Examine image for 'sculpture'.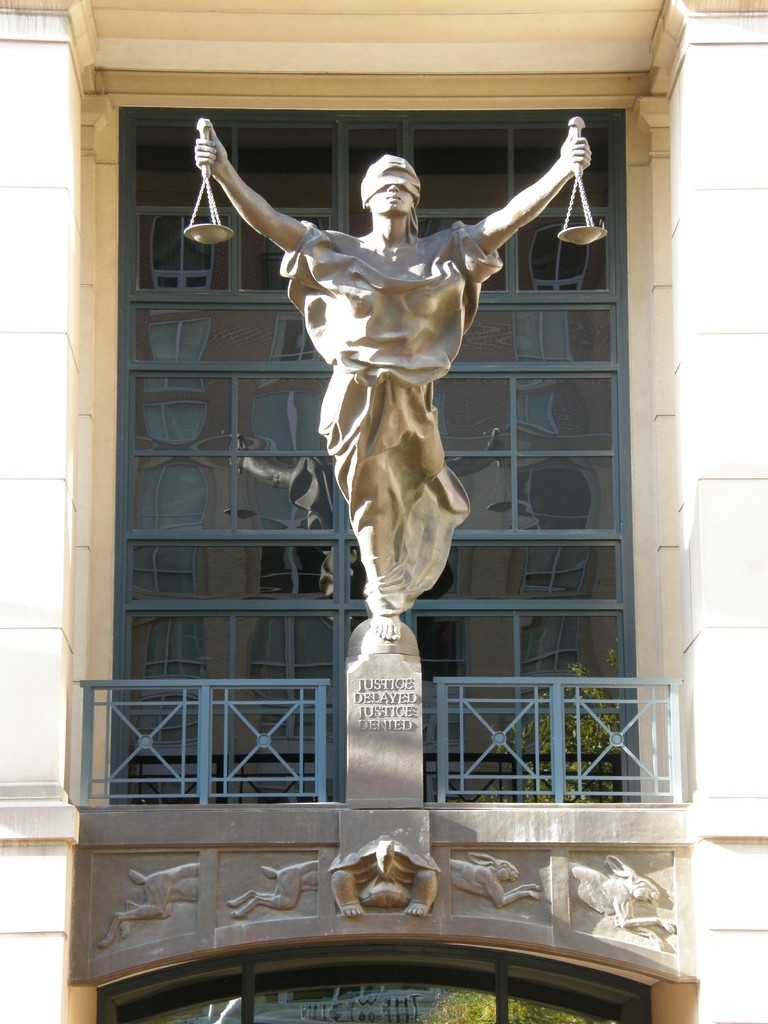
Examination result: pyautogui.locateOnScreen(237, 113, 568, 687).
